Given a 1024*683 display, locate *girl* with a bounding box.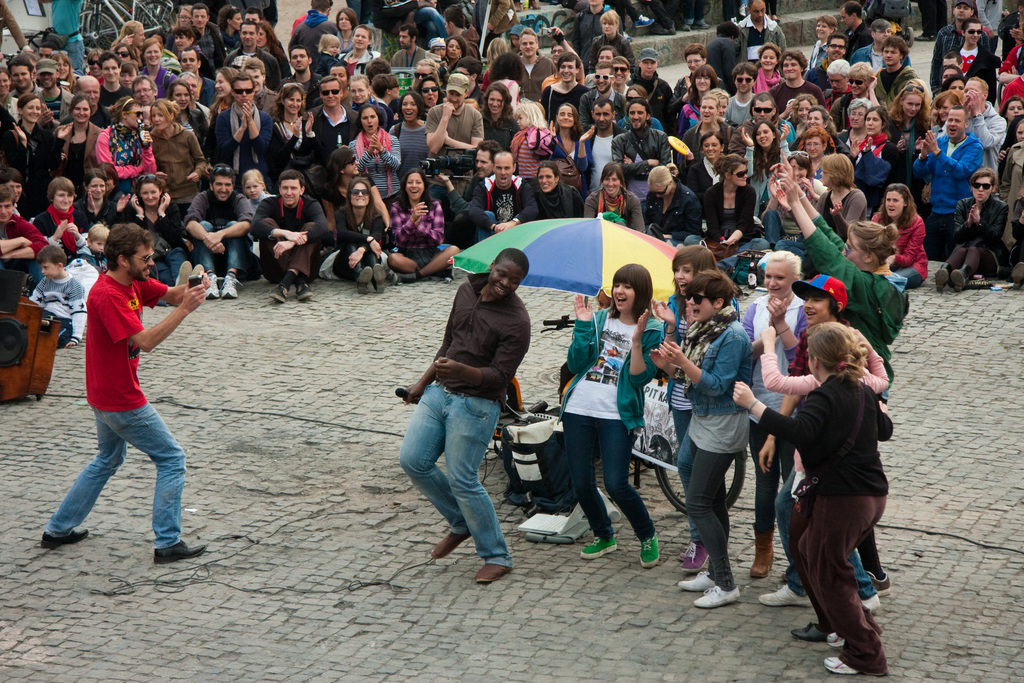
Located: [x1=120, y1=174, x2=188, y2=283].
